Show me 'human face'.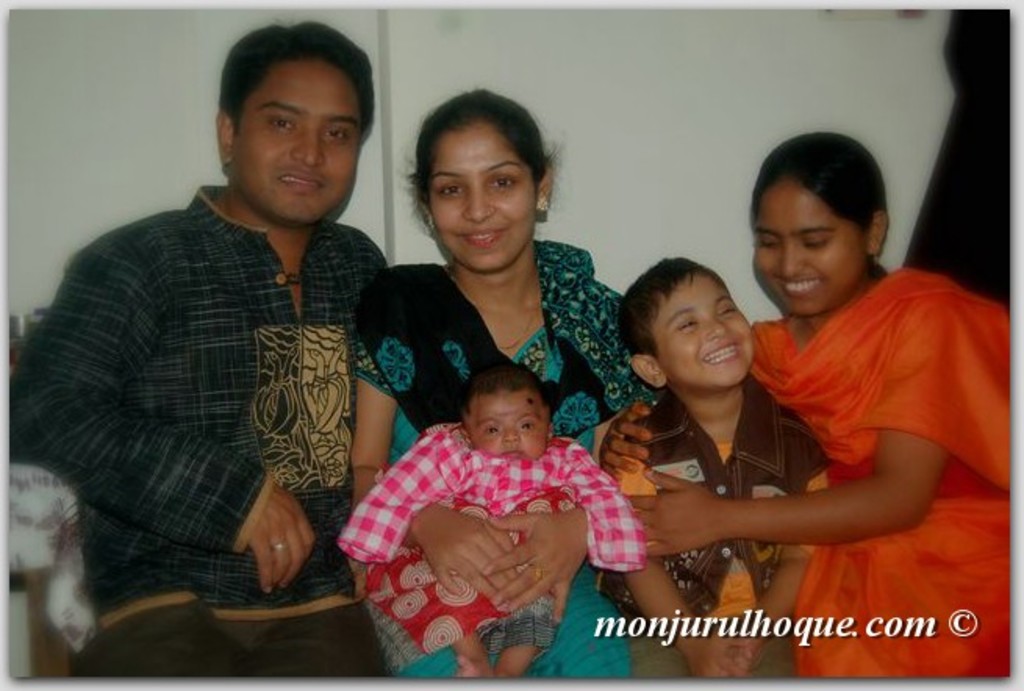
'human face' is here: <region>425, 124, 528, 266</region>.
